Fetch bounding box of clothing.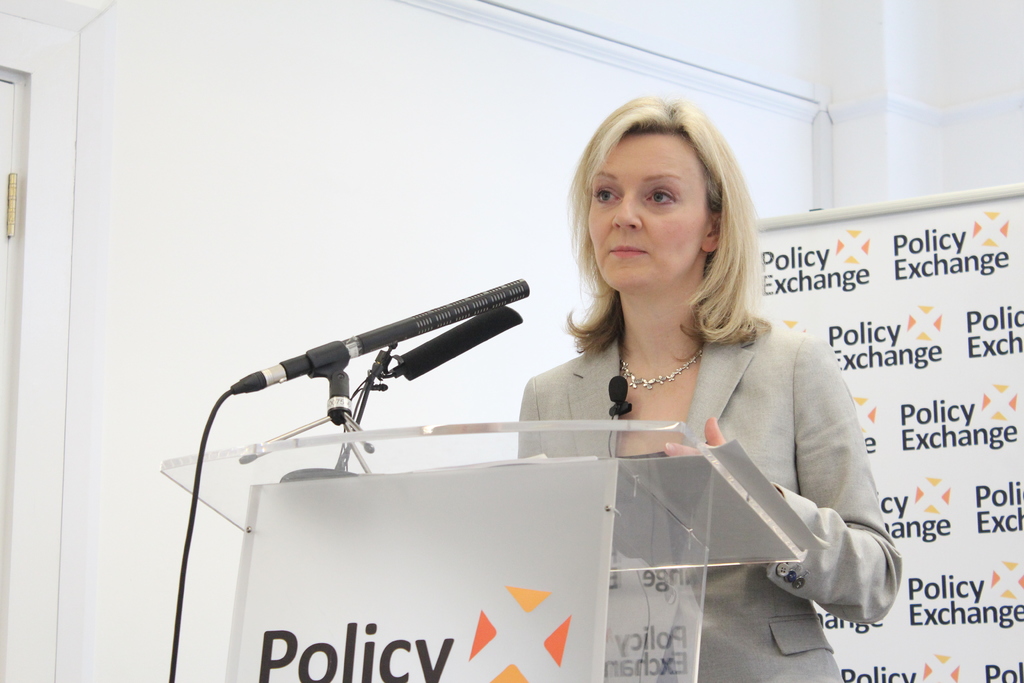
Bbox: Rect(512, 306, 902, 682).
